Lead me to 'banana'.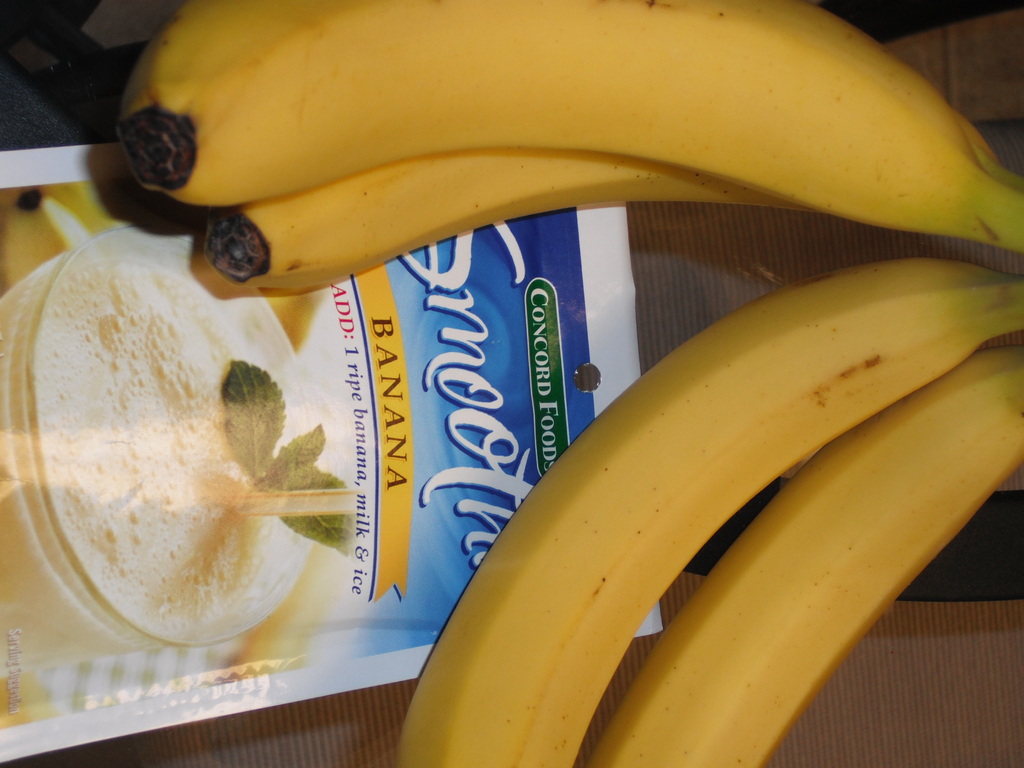
Lead to 114,0,1023,256.
